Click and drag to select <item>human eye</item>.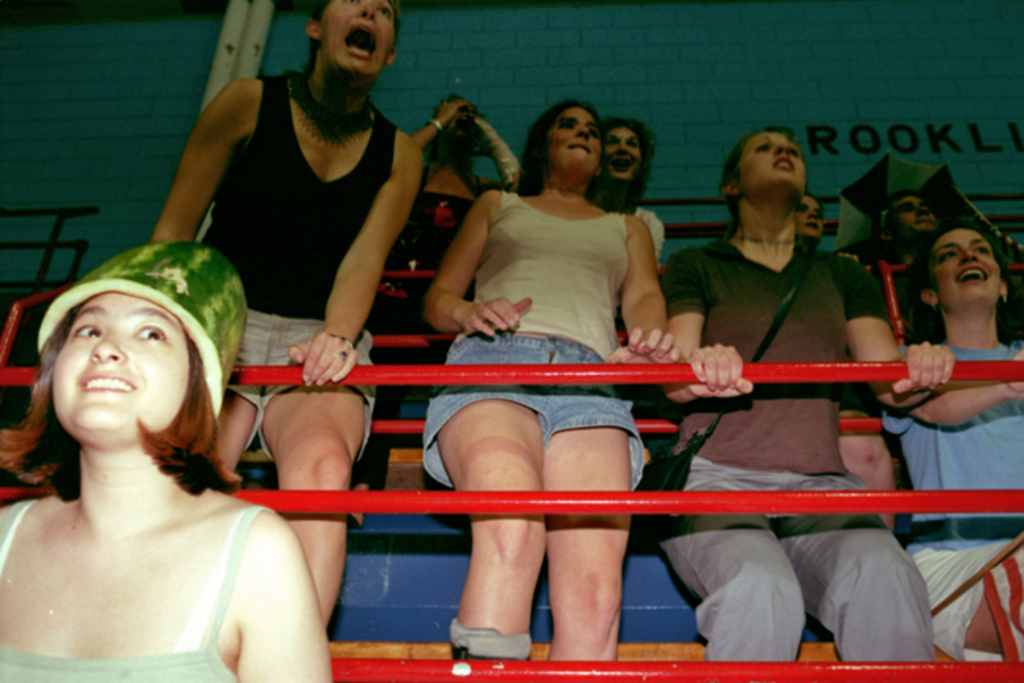
Selection: x1=128, y1=318, x2=171, y2=346.
